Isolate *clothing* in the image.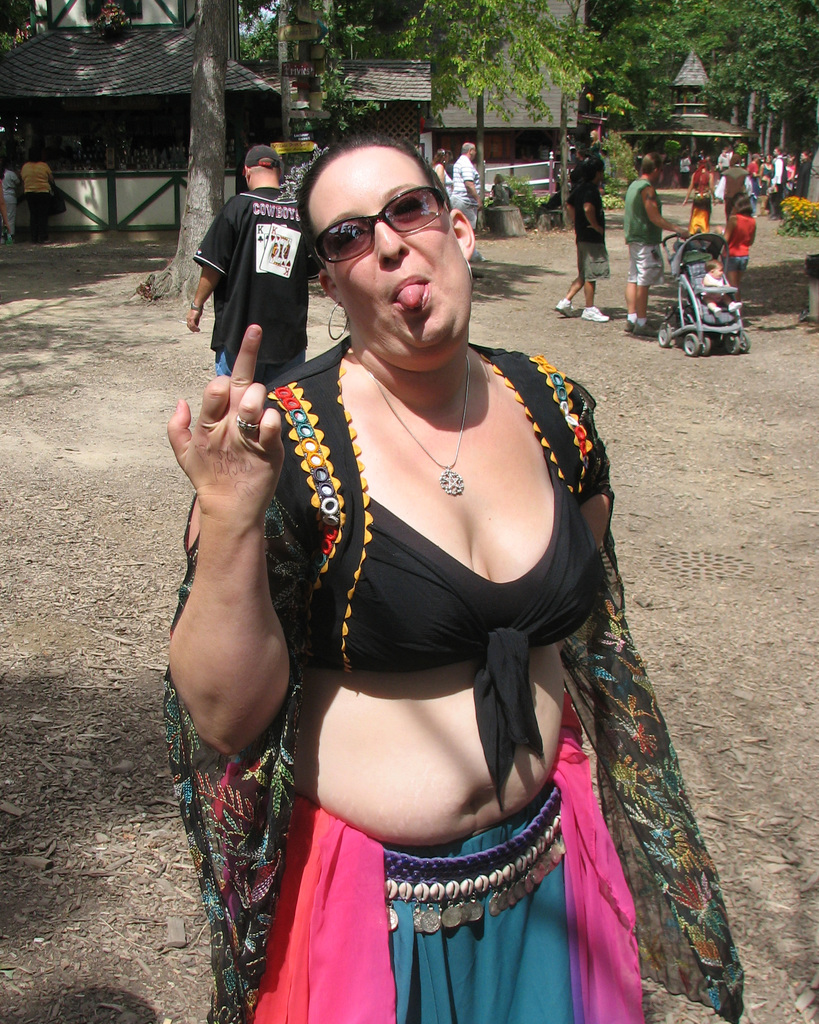
Isolated region: rect(434, 164, 452, 198).
